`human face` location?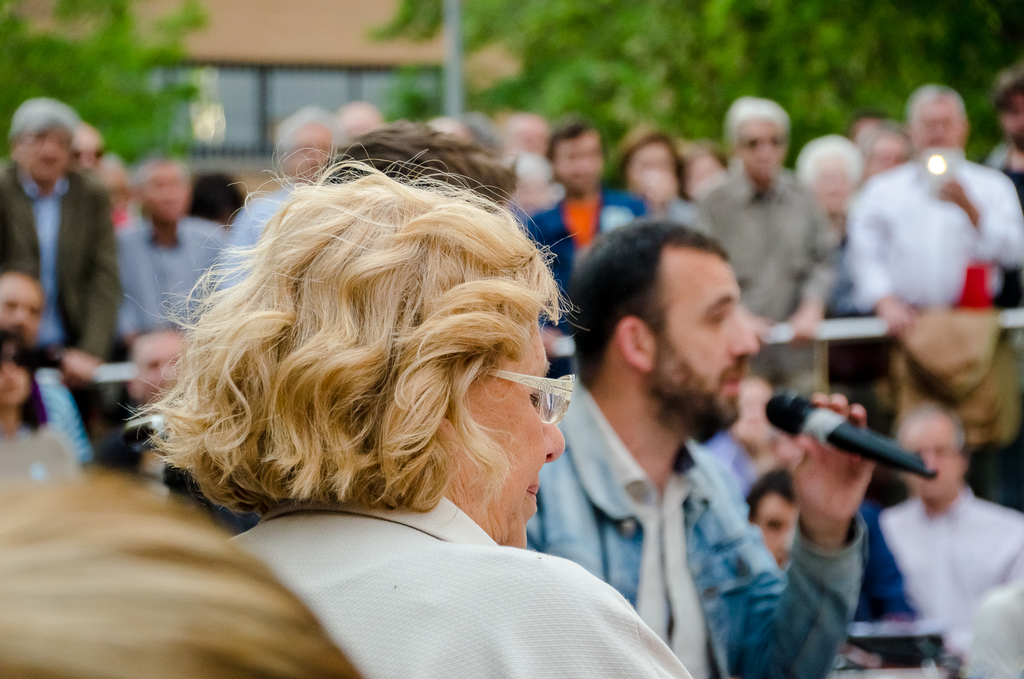
crop(448, 313, 566, 543)
